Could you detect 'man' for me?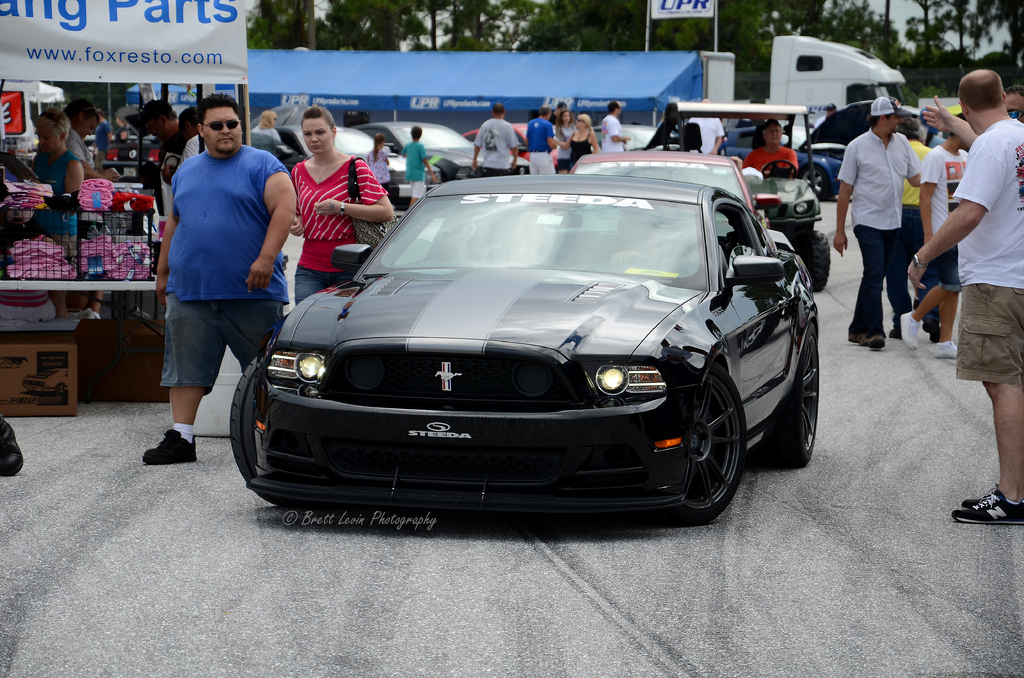
Detection result: <region>529, 108, 564, 179</region>.
